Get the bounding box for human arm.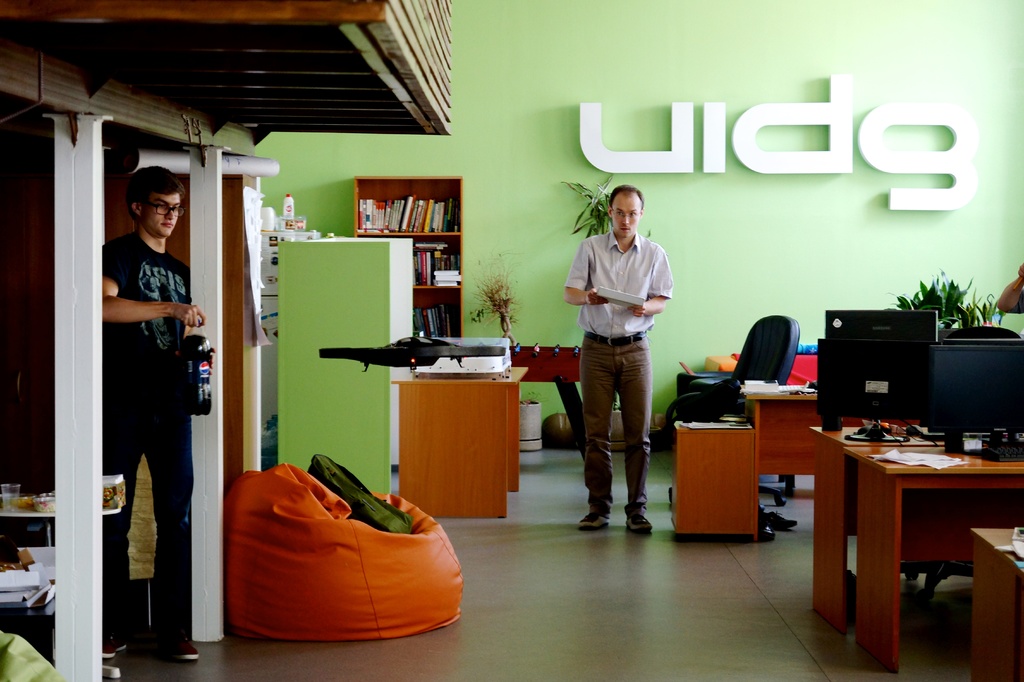
{"x1": 106, "y1": 251, "x2": 207, "y2": 326}.
